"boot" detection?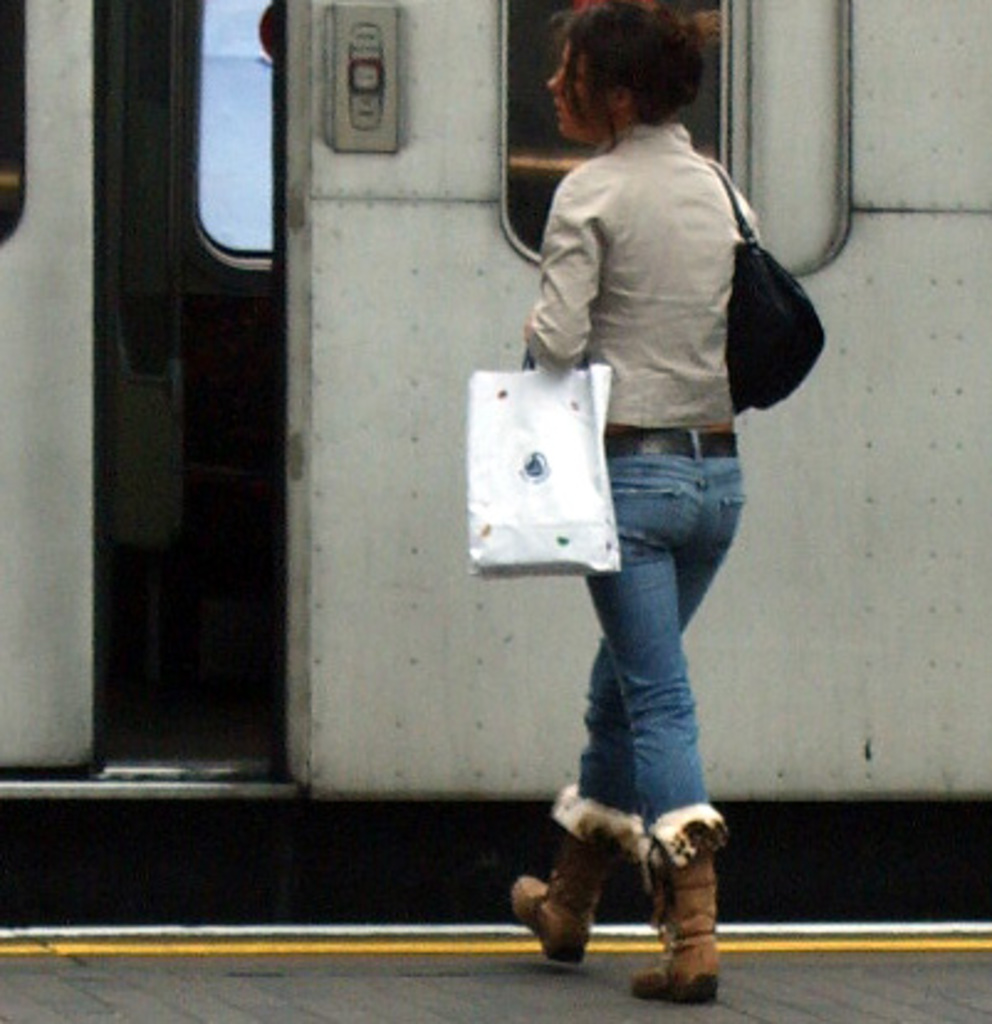
region(623, 806, 712, 989)
